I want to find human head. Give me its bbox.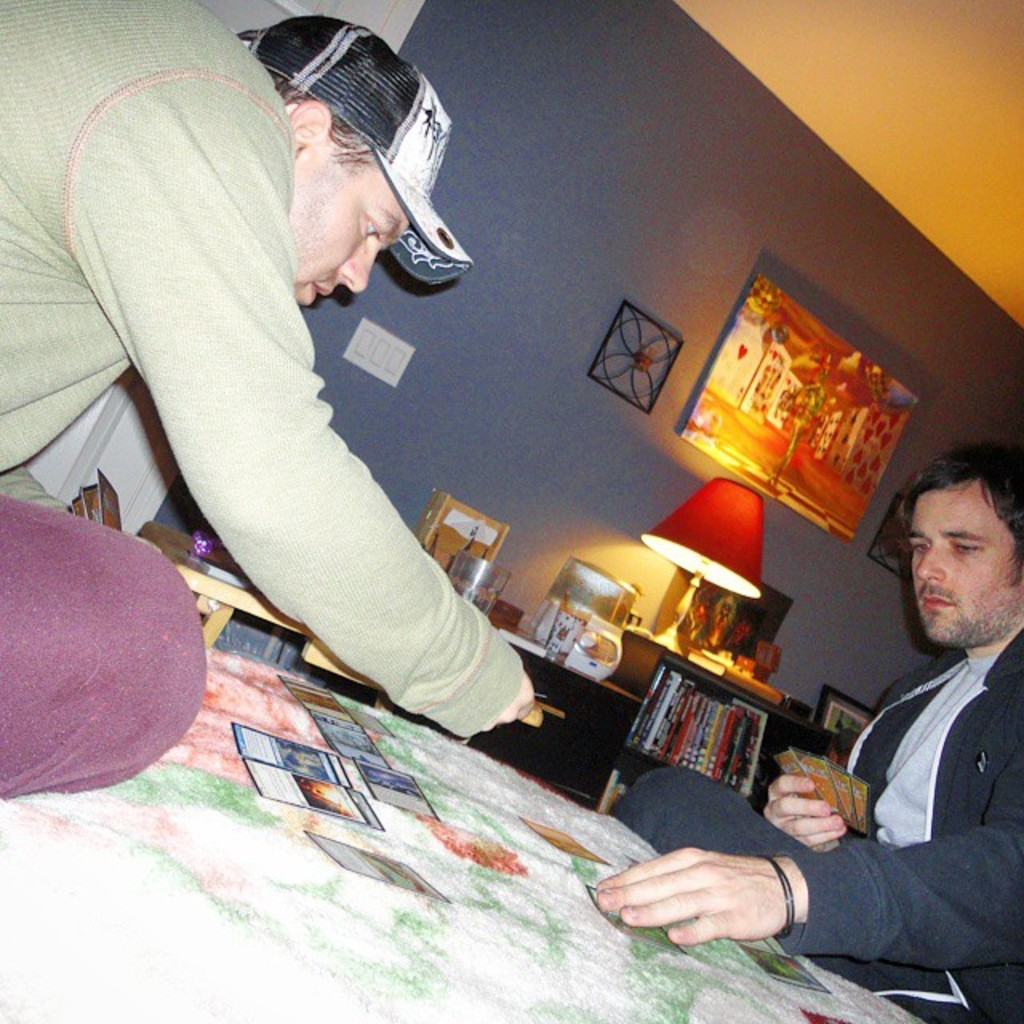
locate(904, 442, 1022, 658).
